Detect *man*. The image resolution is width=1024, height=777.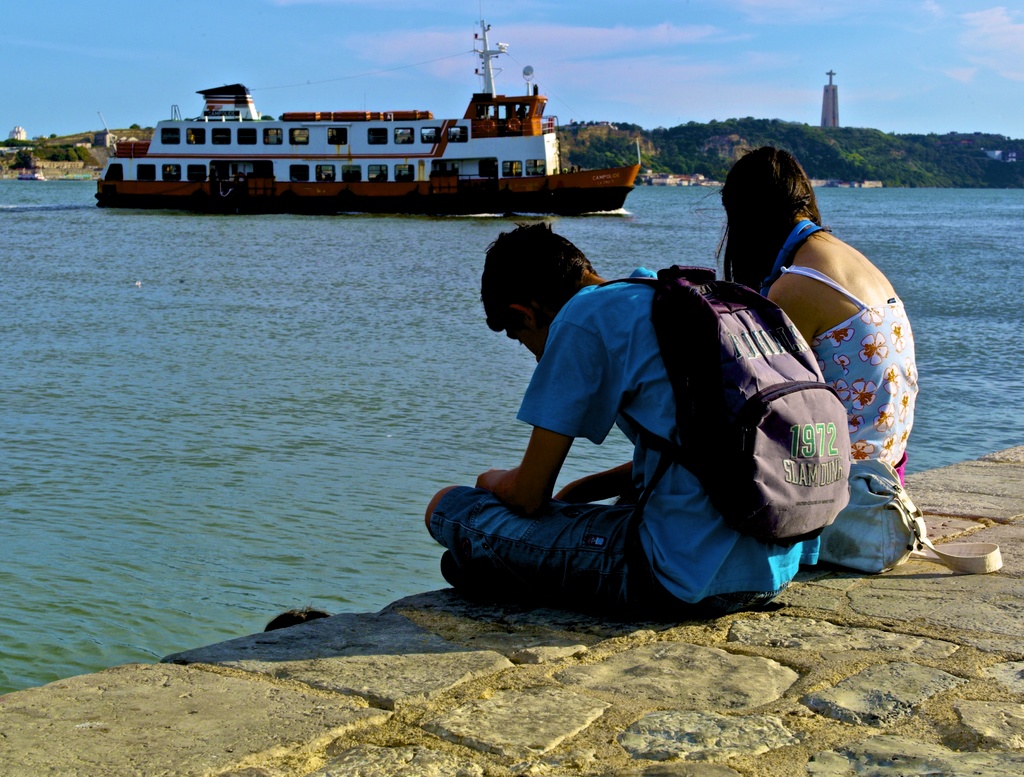
rect(442, 204, 797, 612).
